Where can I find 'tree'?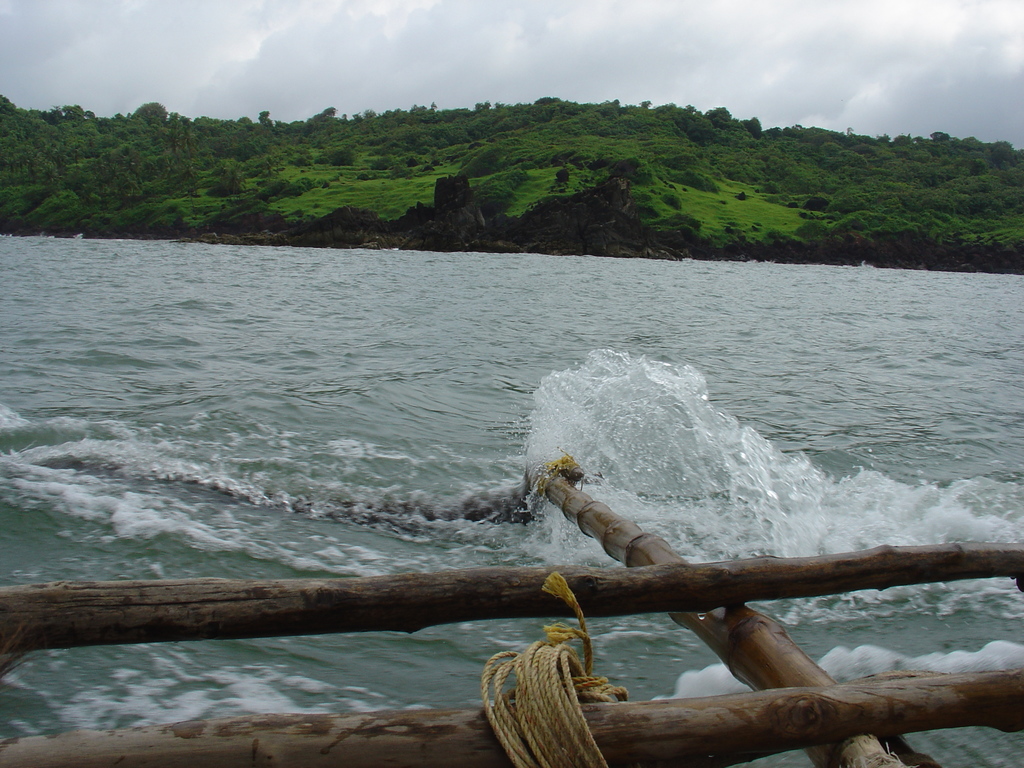
You can find it at {"left": 129, "top": 105, "right": 163, "bottom": 122}.
